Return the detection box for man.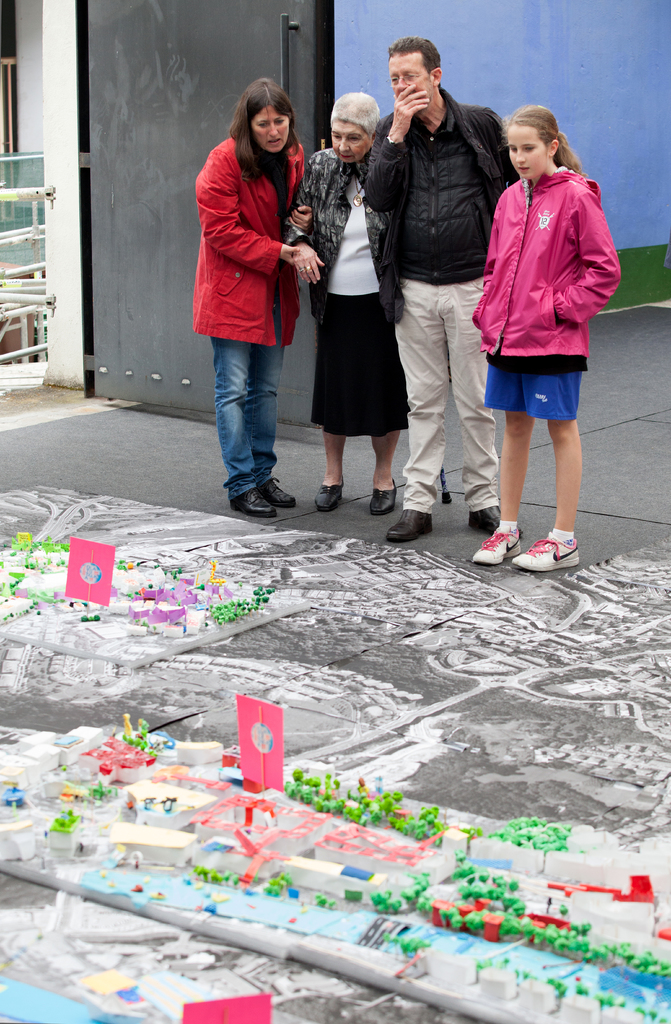
bbox=[371, 42, 523, 518].
